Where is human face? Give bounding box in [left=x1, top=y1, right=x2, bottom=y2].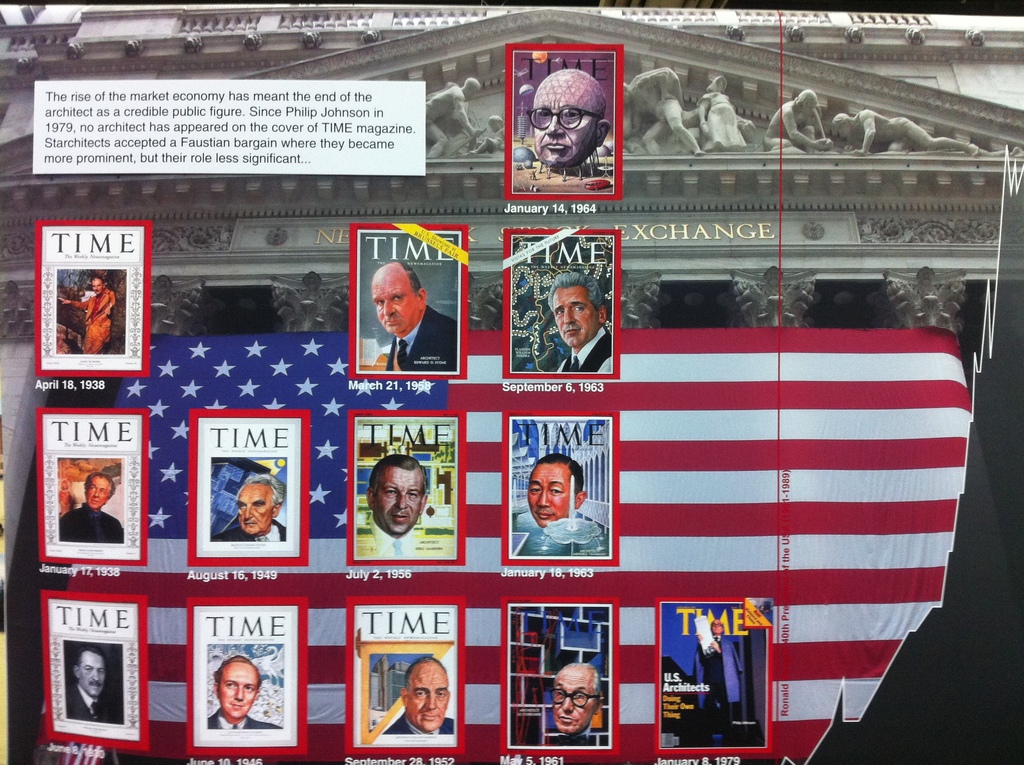
[left=77, top=658, right=106, bottom=699].
